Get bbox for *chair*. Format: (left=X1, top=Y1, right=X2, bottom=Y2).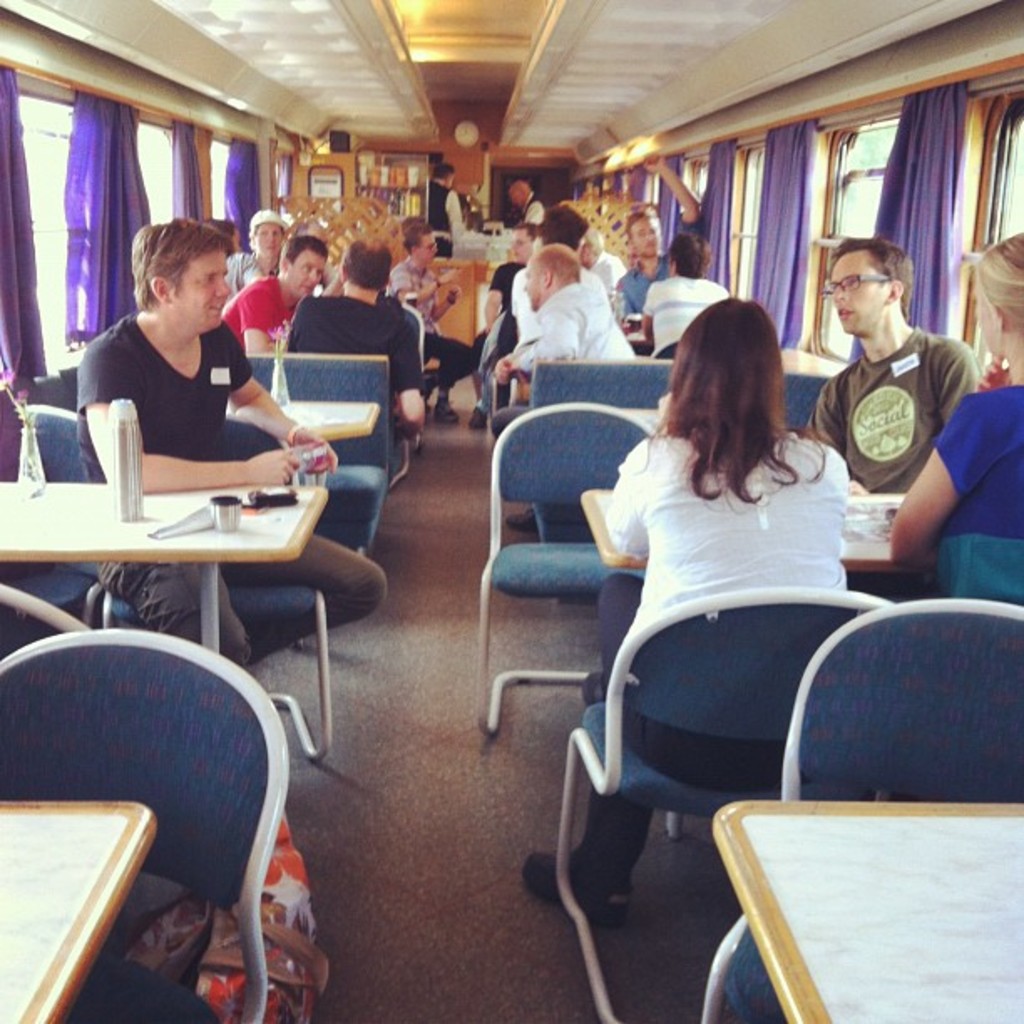
(left=0, top=397, right=120, bottom=634).
